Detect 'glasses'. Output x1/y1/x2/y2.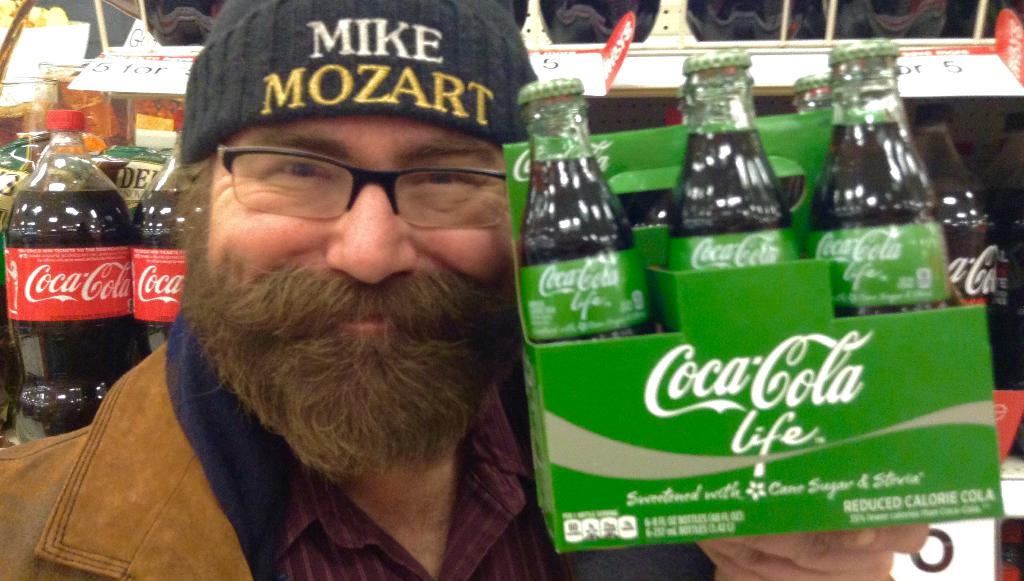
203/134/506/224.
